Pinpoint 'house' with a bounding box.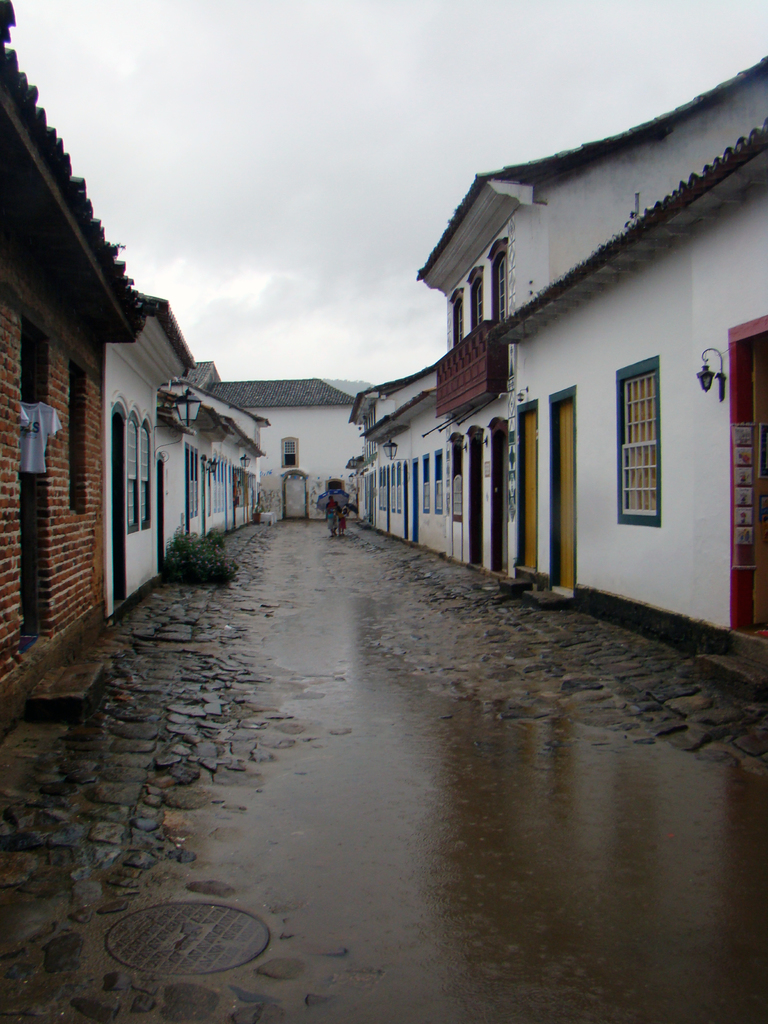
x1=418 y1=339 x2=474 y2=542.
